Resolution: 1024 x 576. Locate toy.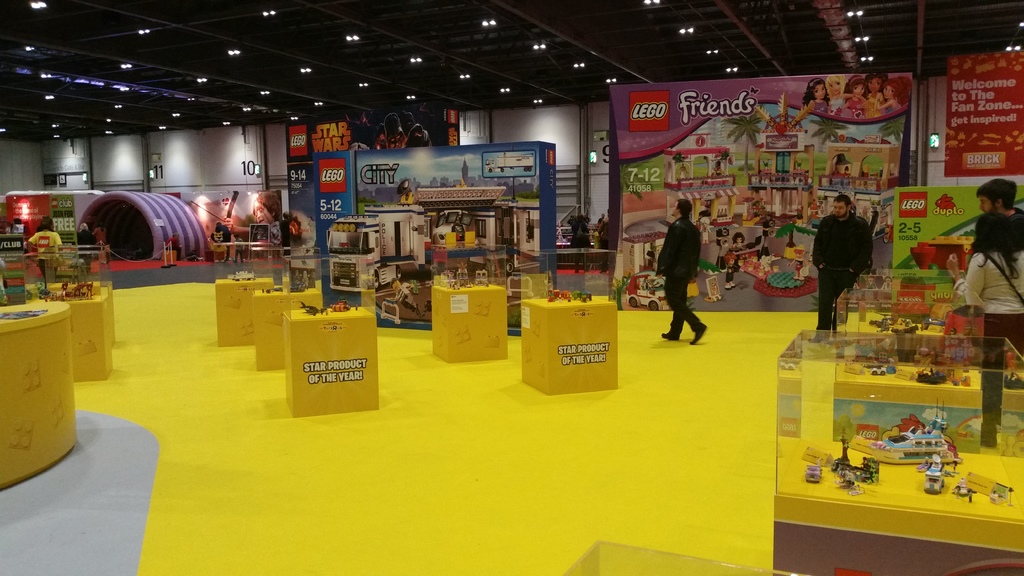
Rect(799, 462, 828, 484).
